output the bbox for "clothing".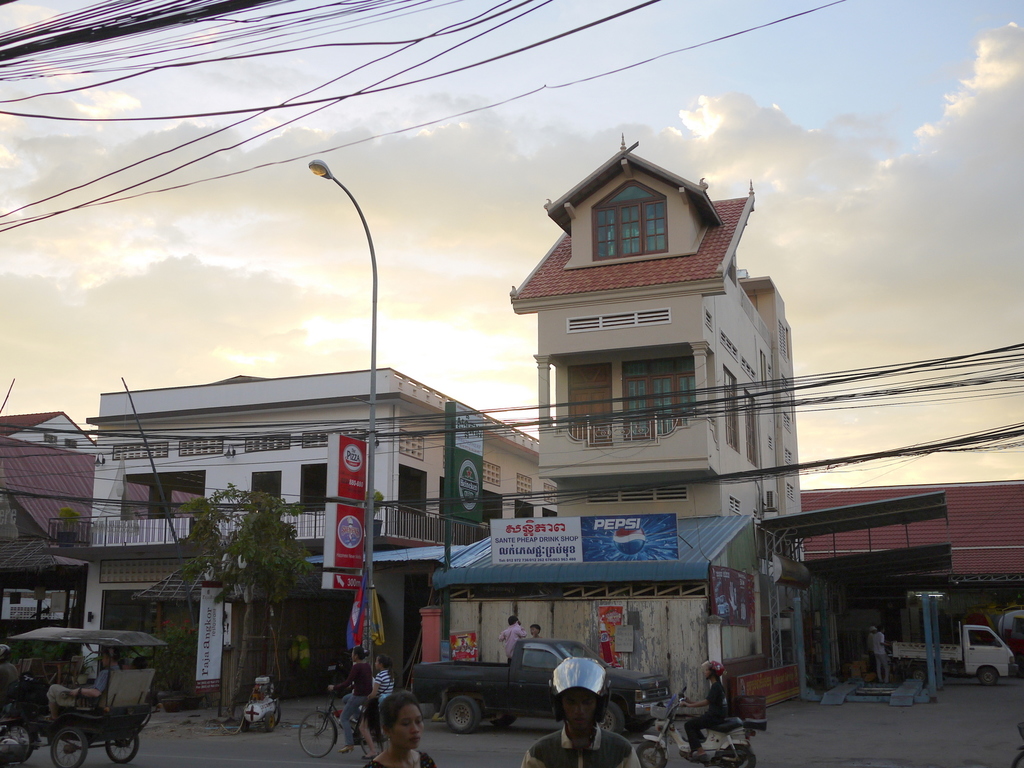
select_region(0, 657, 17, 713).
